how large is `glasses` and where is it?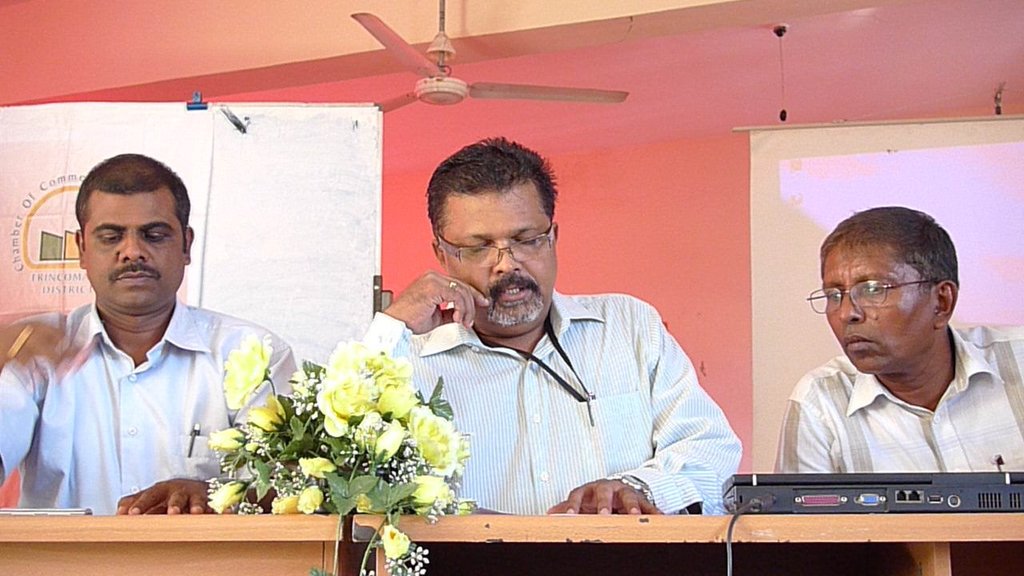
Bounding box: select_region(805, 277, 937, 317).
